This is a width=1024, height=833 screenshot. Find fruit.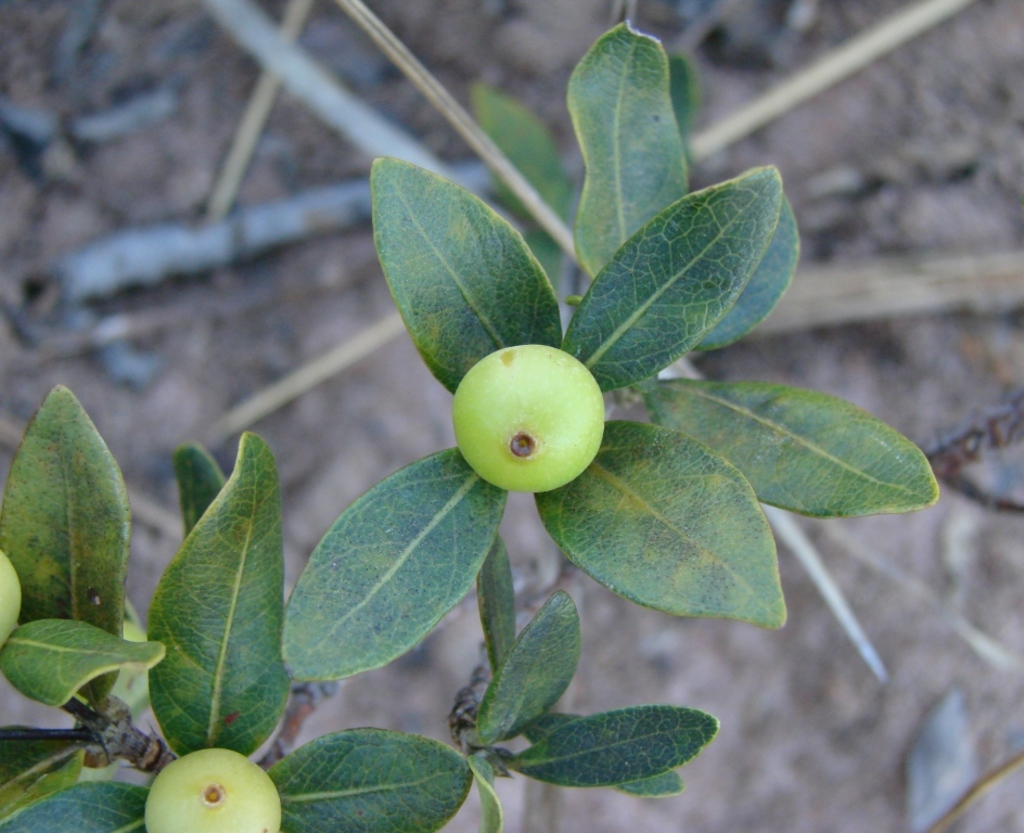
Bounding box: detection(451, 342, 610, 491).
